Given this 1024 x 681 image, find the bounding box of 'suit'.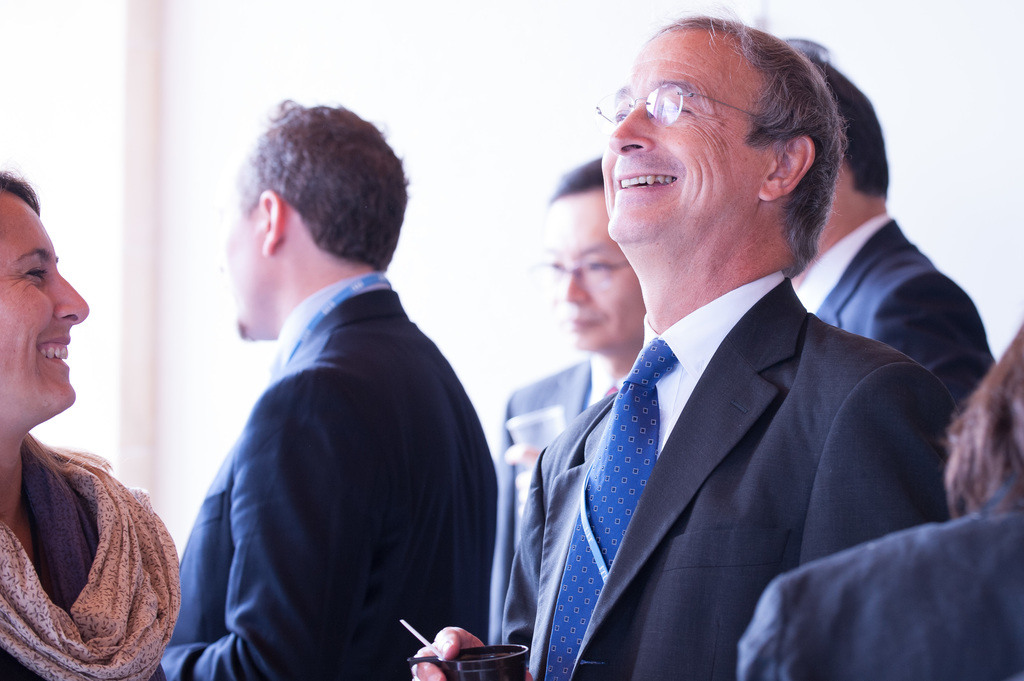
pyautogui.locateOnScreen(789, 213, 996, 398).
